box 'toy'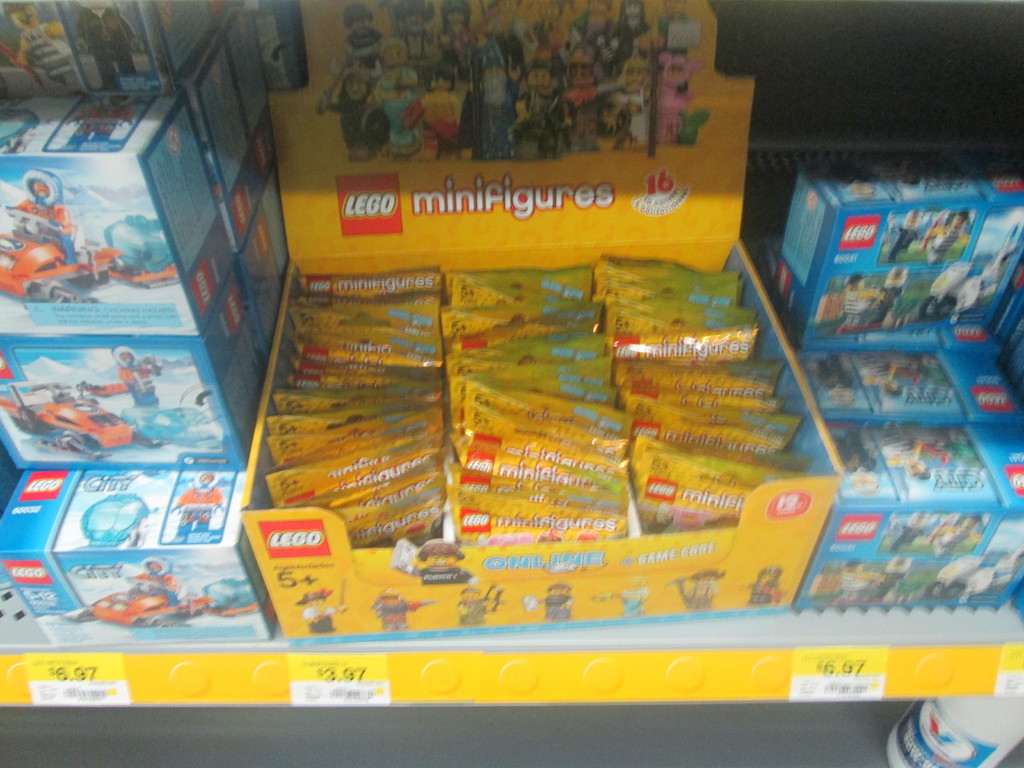
x1=593 y1=574 x2=652 y2=618
